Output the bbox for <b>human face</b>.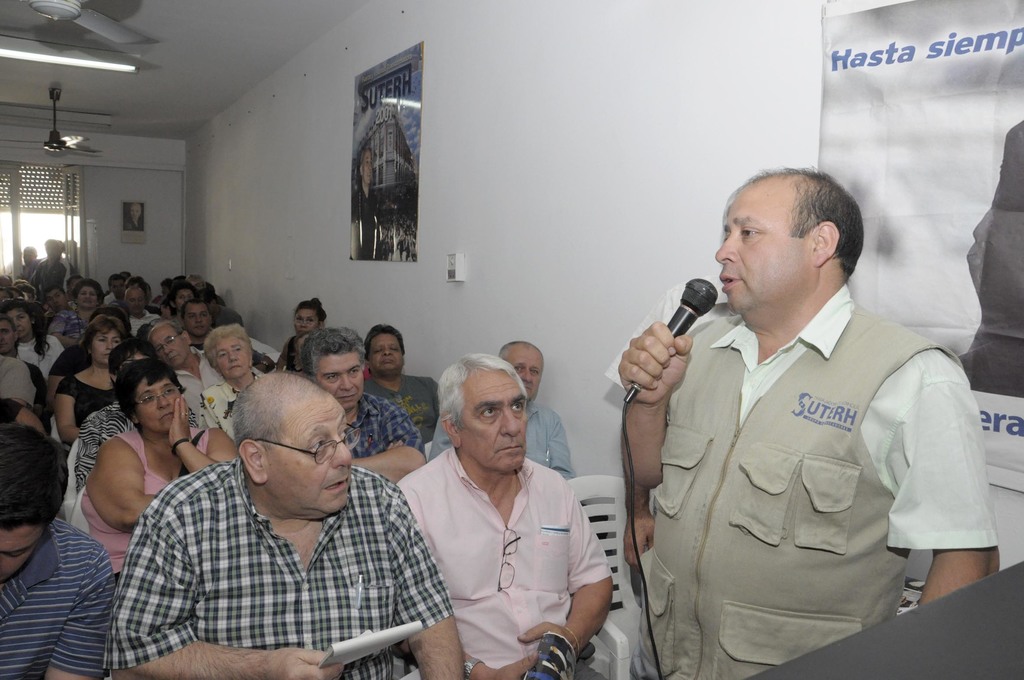
Rect(179, 302, 211, 336).
